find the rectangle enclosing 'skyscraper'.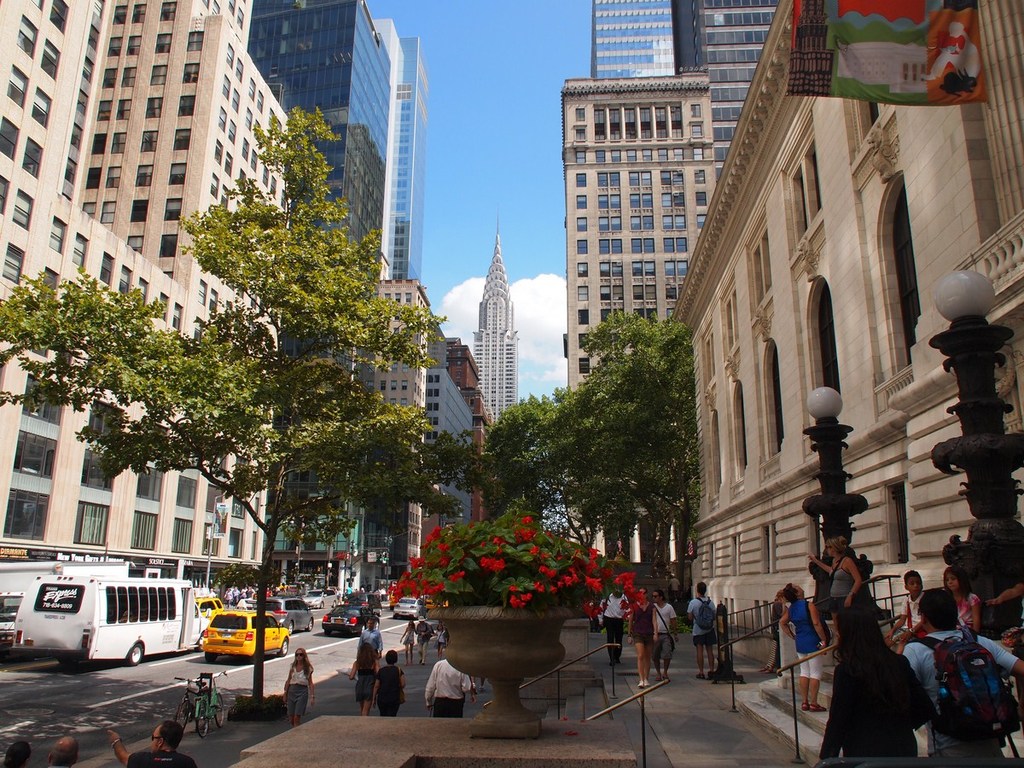
locate(247, 3, 443, 573).
